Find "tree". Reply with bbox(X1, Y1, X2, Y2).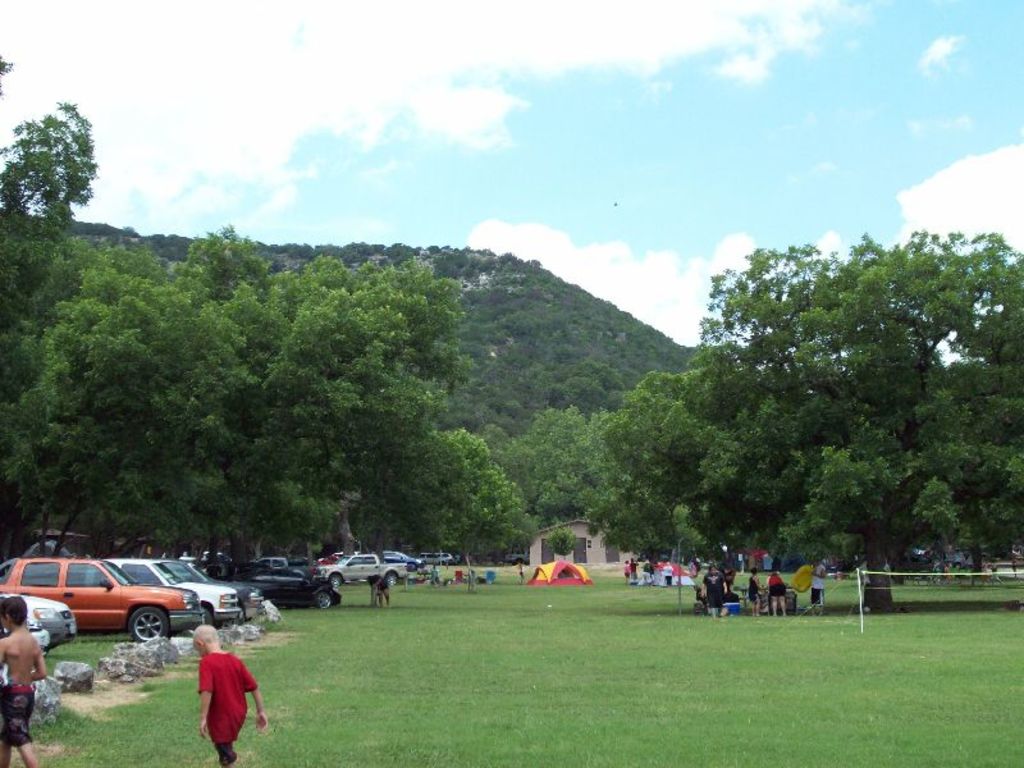
bbox(0, 46, 102, 553).
